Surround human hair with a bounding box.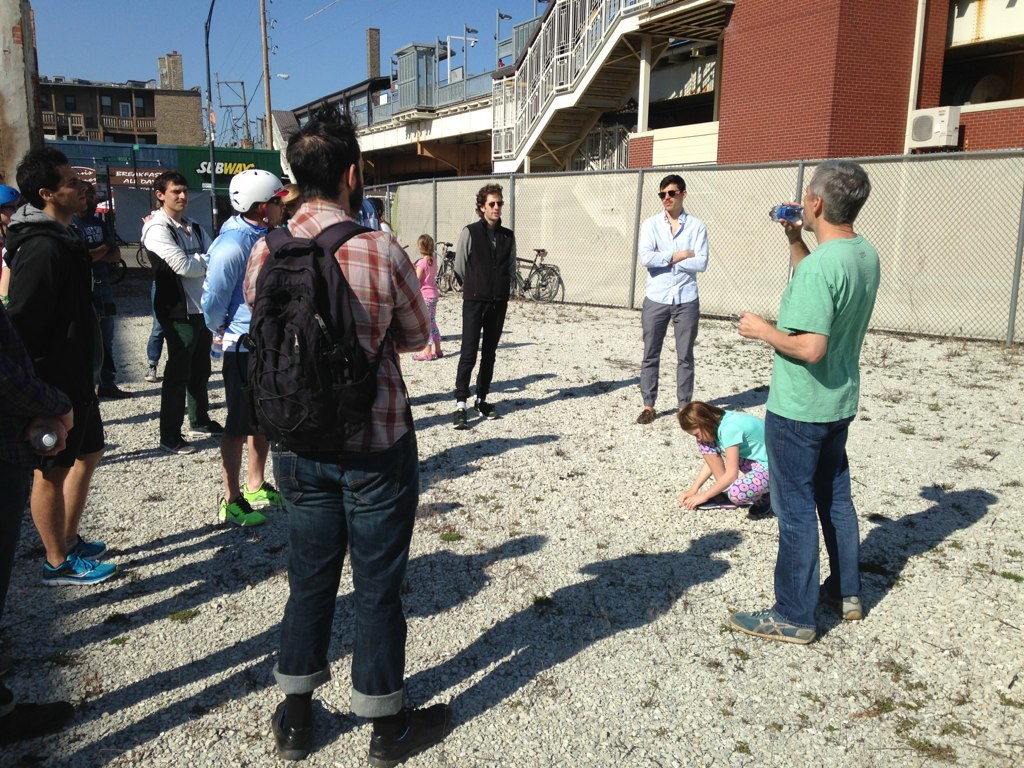
[left=810, top=159, right=870, bottom=226].
